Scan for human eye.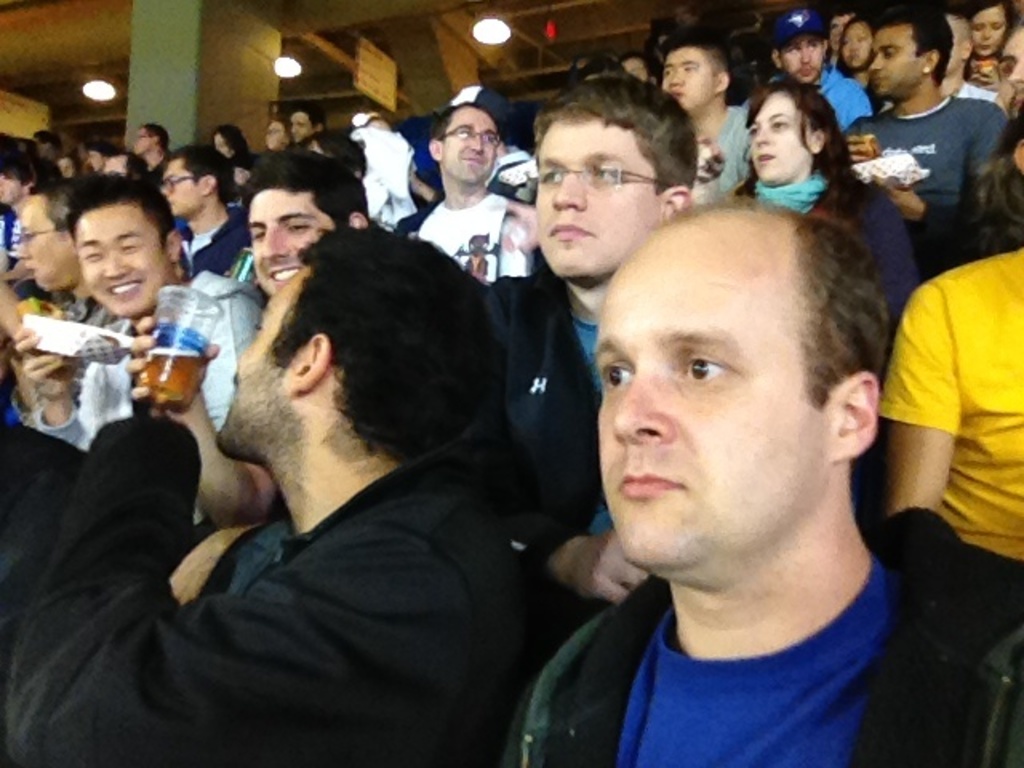
Scan result: [left=782, top=43, right=802, bottom=54].
